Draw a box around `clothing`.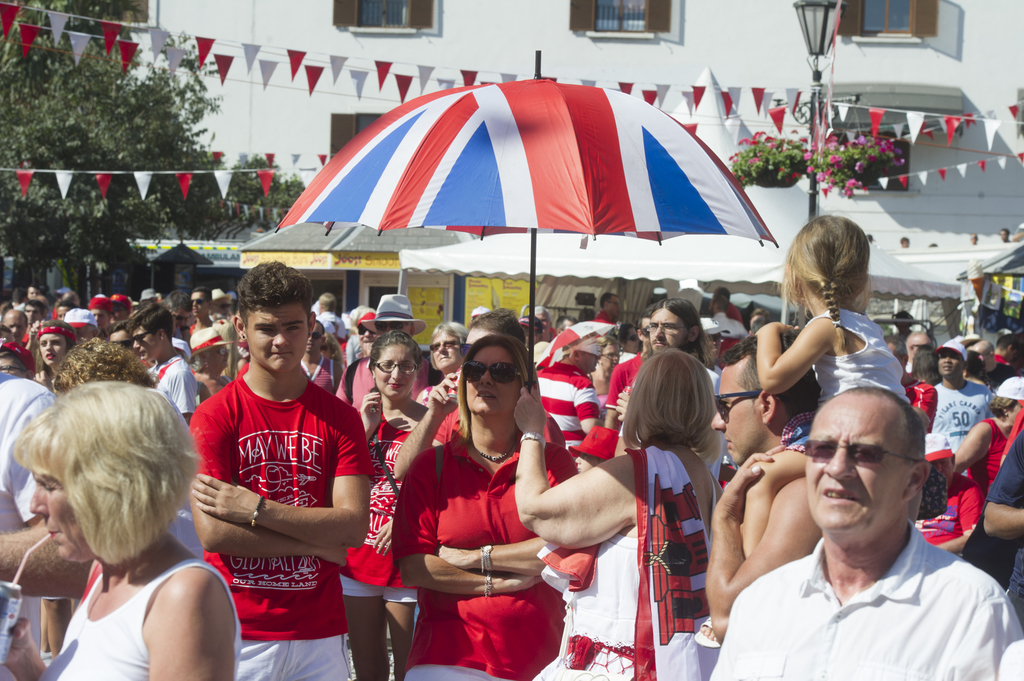
bbox=[538, 361, 604, 451].
